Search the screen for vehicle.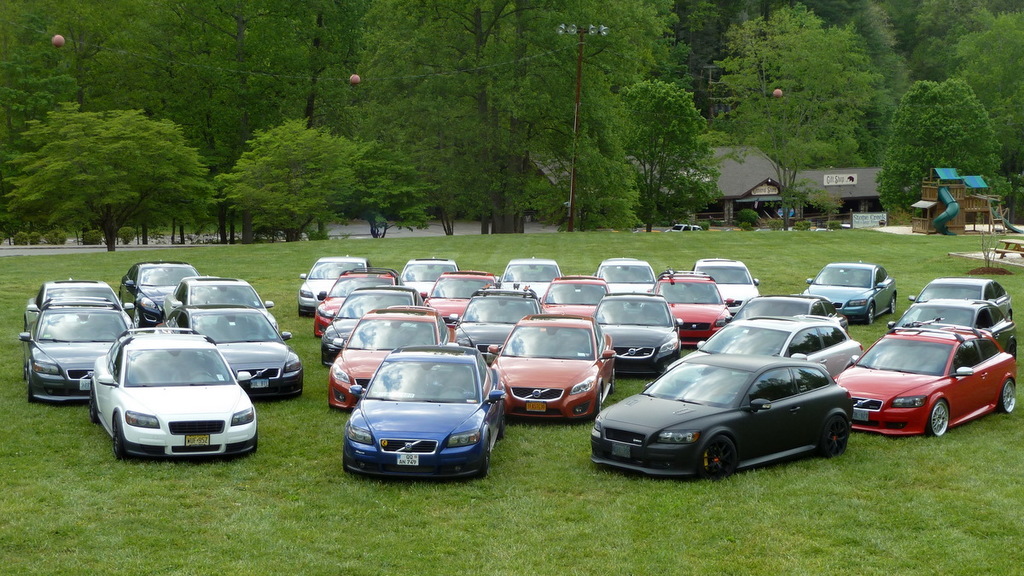
Found at {"left": 590, "top": 350, "right": 856, "bottom": 479}.
